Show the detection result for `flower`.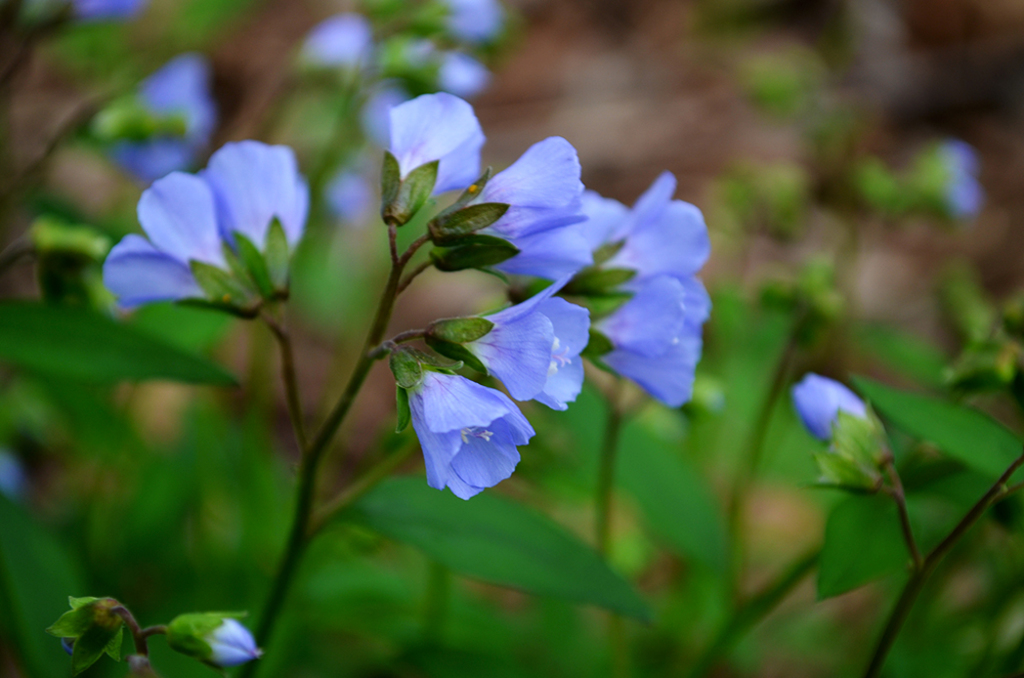
{"left": 401, "top": 349, "right": 548, "bottom": 498}.
